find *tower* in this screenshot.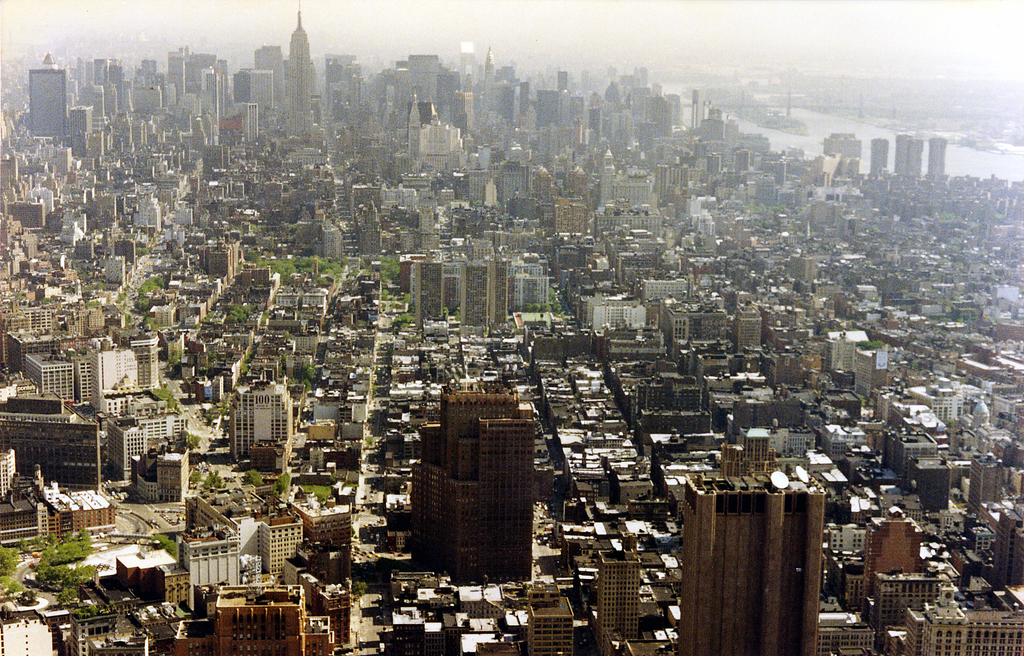
The bounding box for *tower* is (84,83,108,122).
